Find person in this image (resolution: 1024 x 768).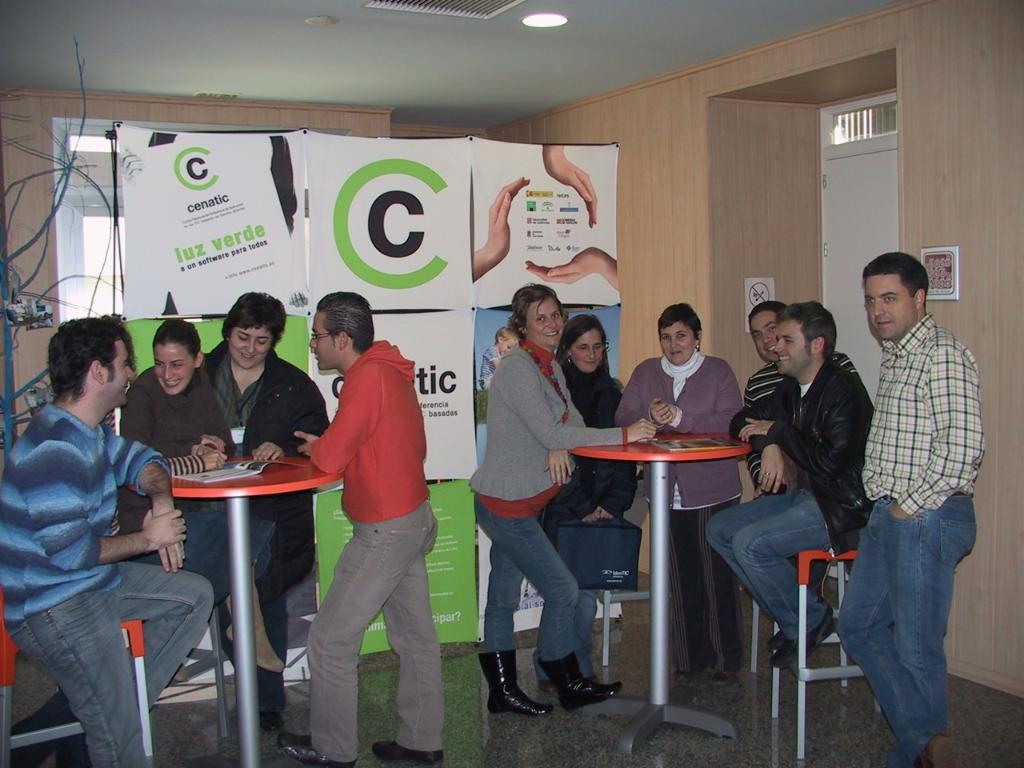
468/278/652/718.
